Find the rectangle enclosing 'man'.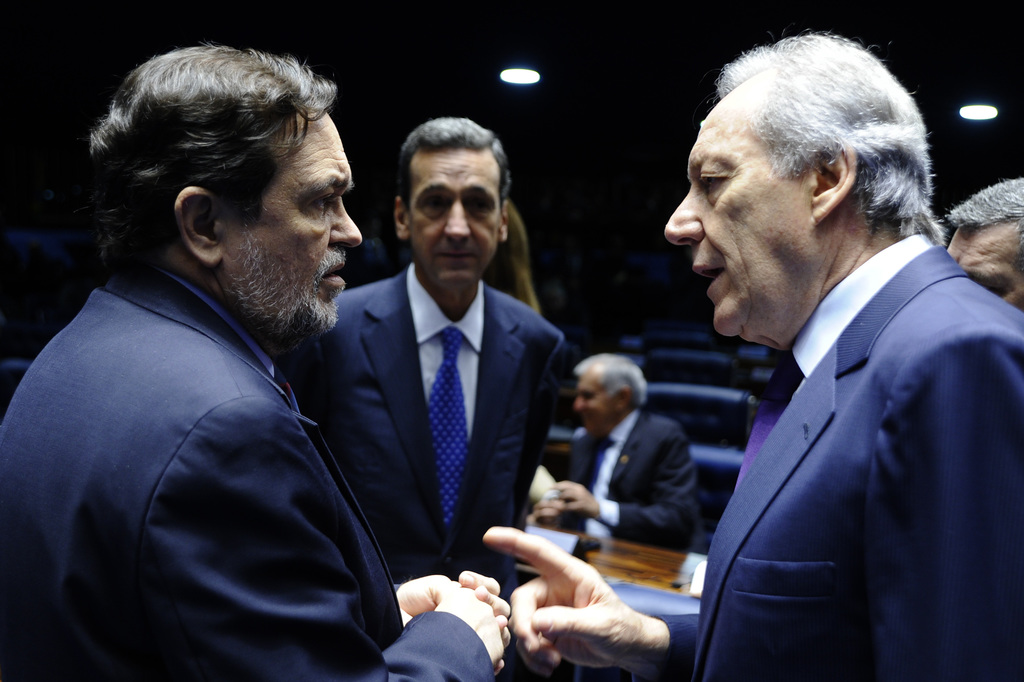
[x1=1, y1=47, x2=508, y2=681].
